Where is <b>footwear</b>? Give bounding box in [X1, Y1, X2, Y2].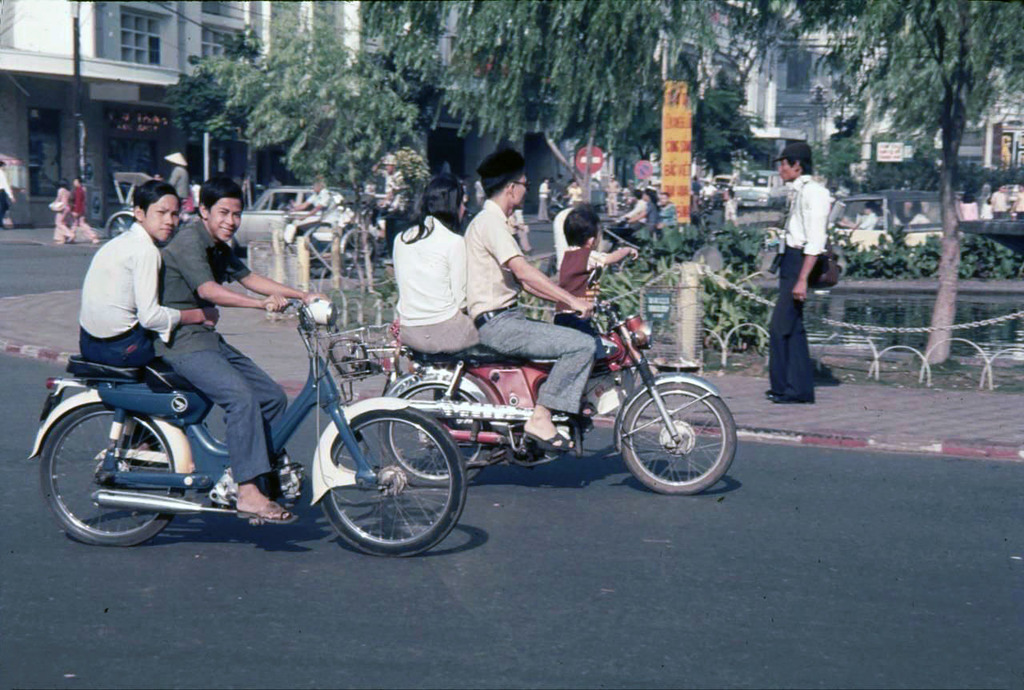
[764, 389, 782, 399].
